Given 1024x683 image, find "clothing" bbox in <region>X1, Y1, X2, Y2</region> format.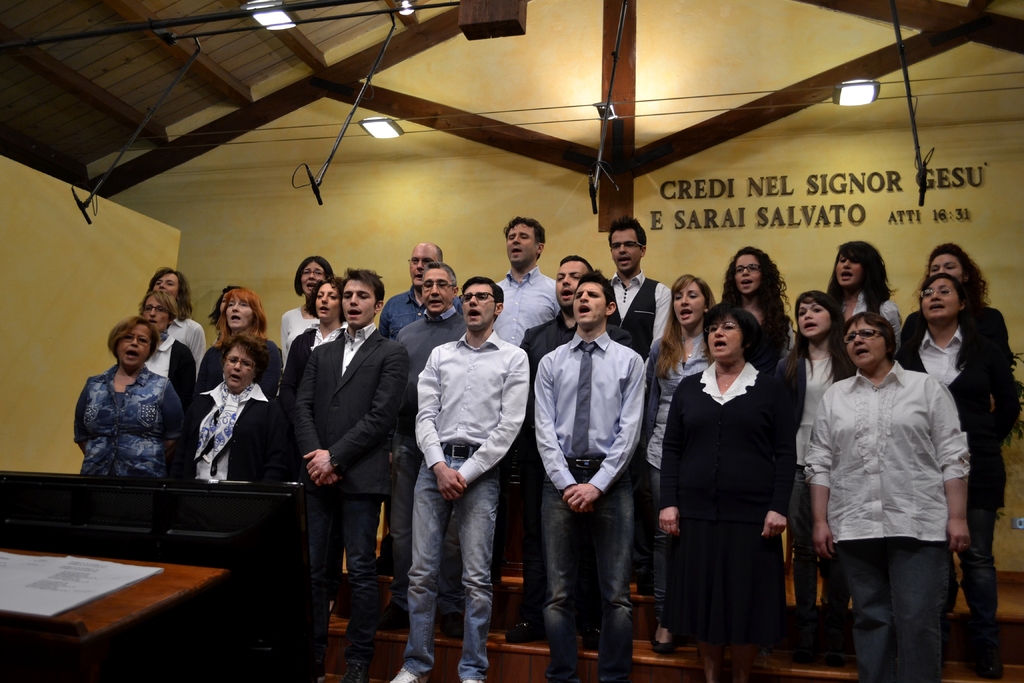
<region>388, 300, 467, 611</region>.
